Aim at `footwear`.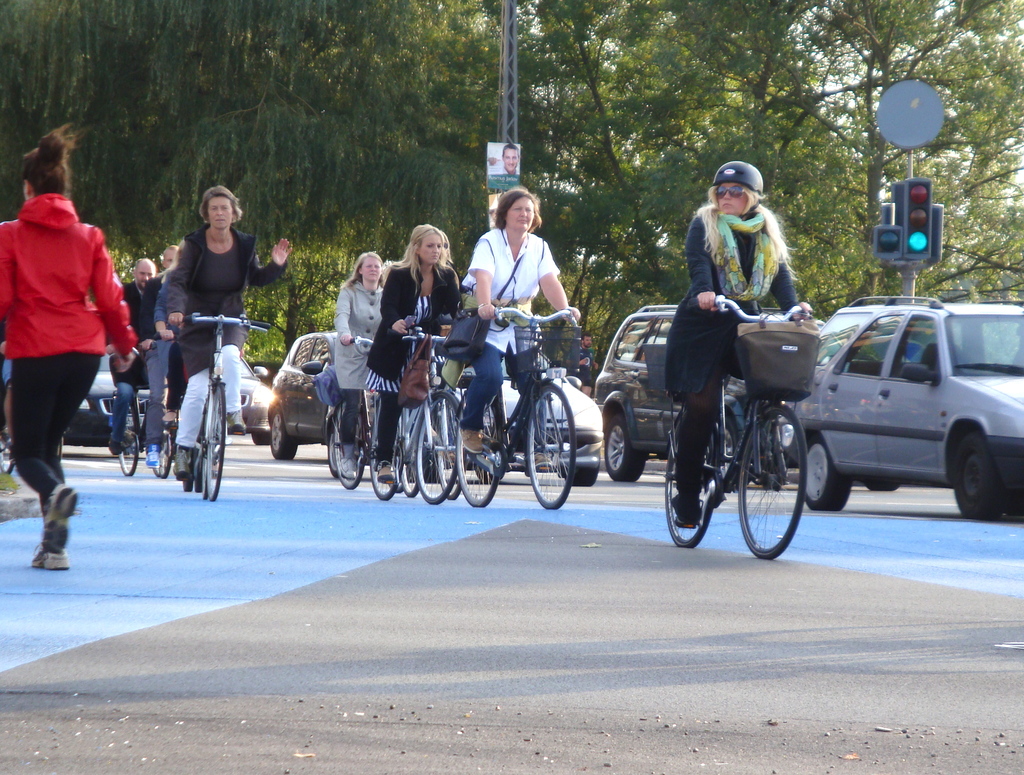
Aimed at [173, 443, 194, 480].
